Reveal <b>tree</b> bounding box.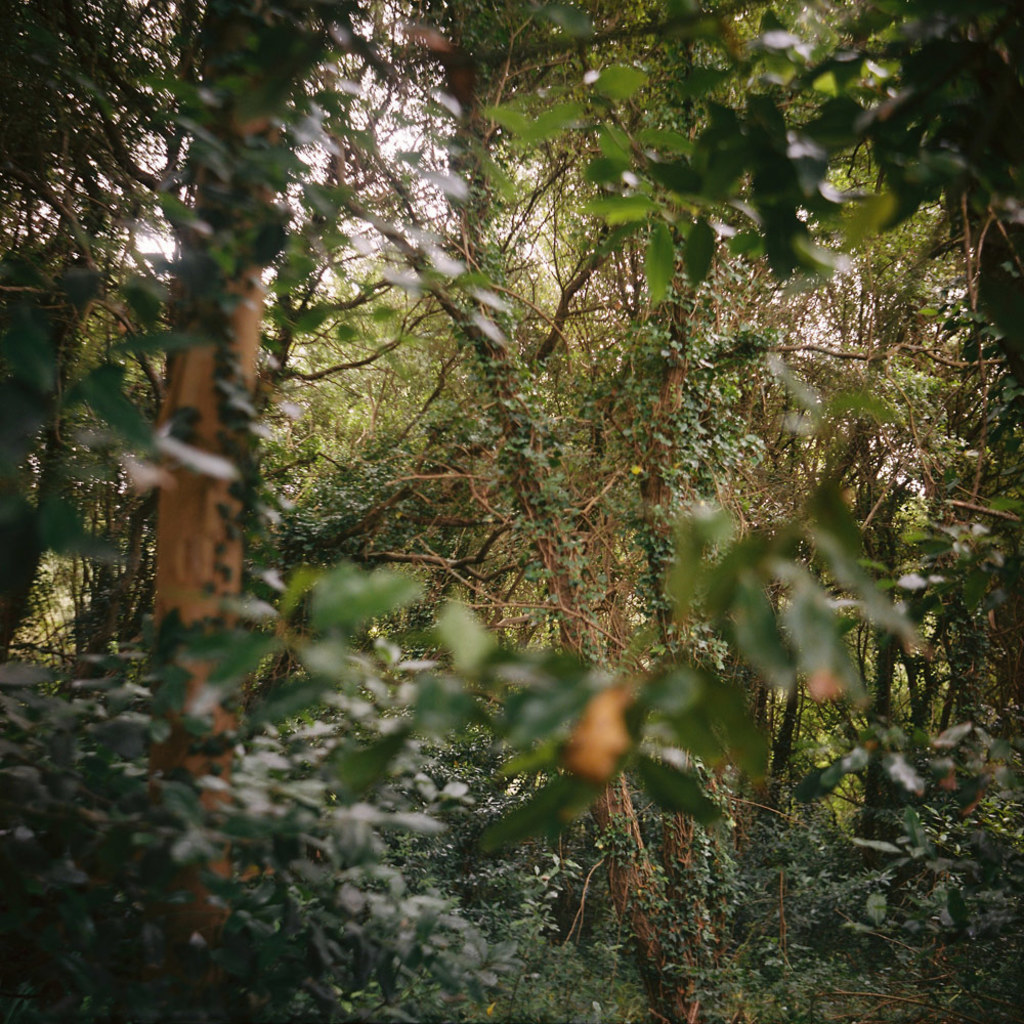
Revealed: x1=29, y1=59, x2=472, y2=711.
